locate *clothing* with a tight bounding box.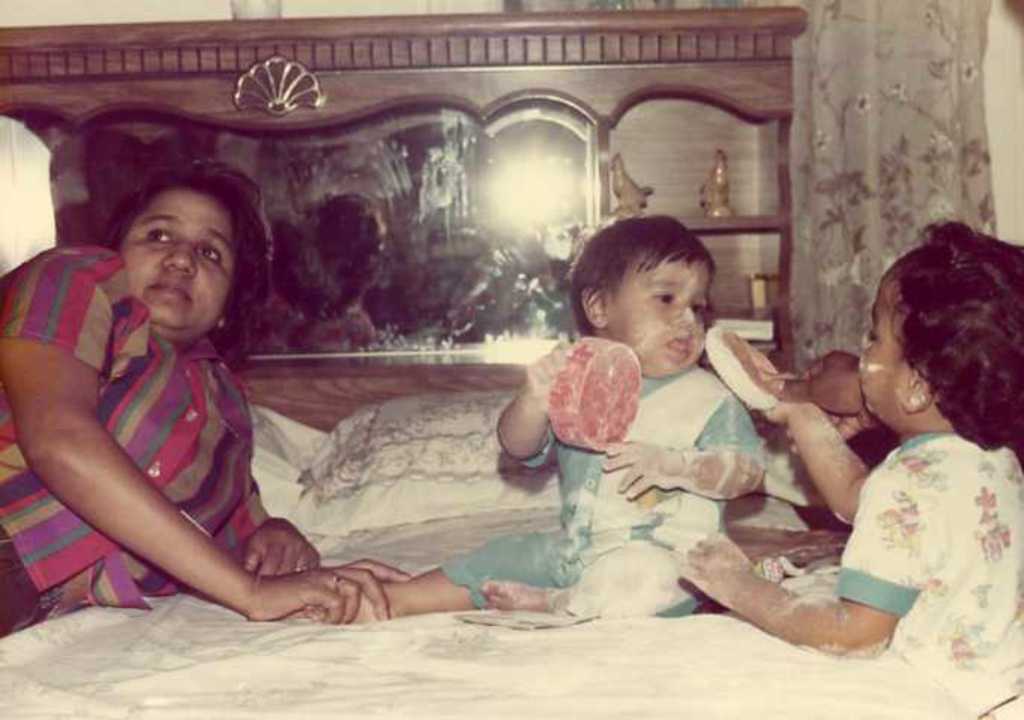
429,358,765,629.
